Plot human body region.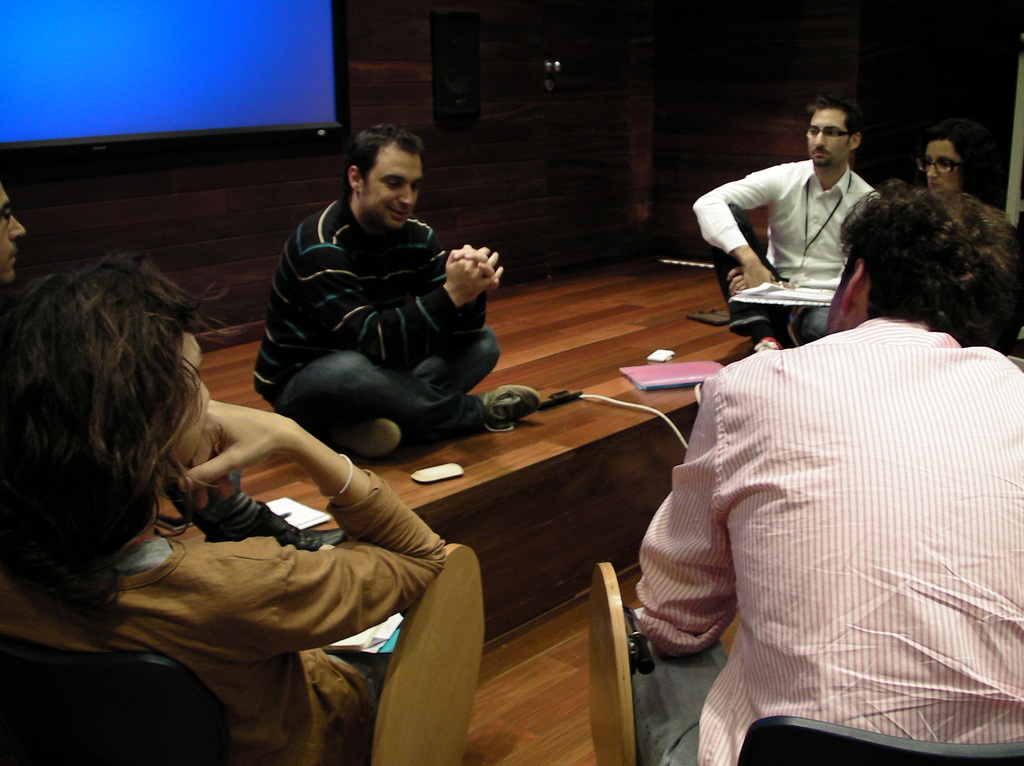
Plotted at box=[239, 126, 536, 464].
